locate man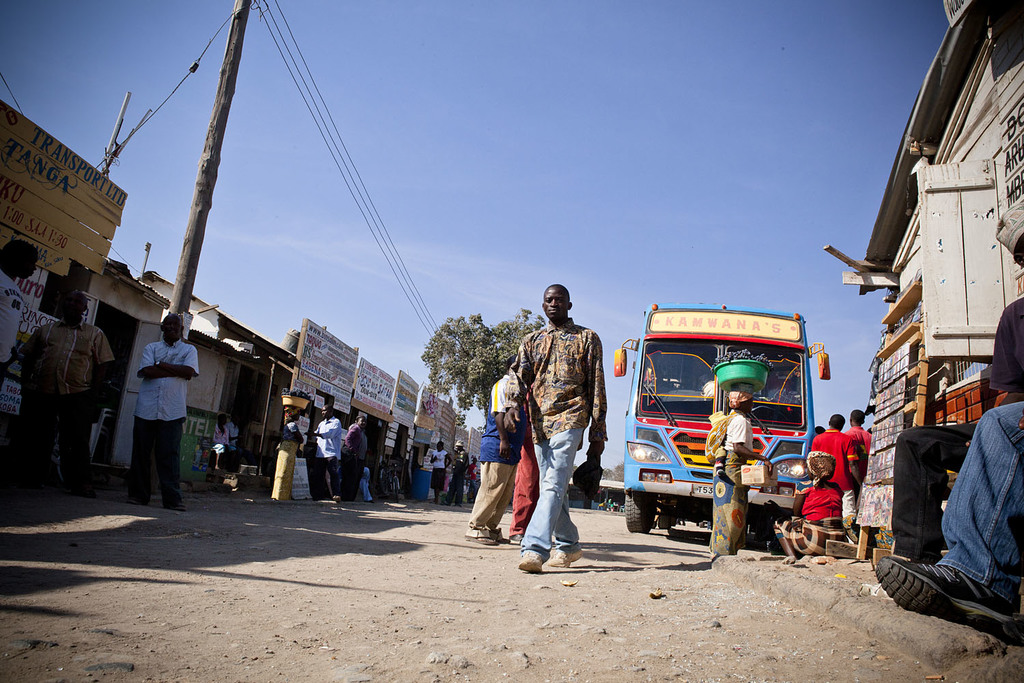
810, 413, 862, 516
